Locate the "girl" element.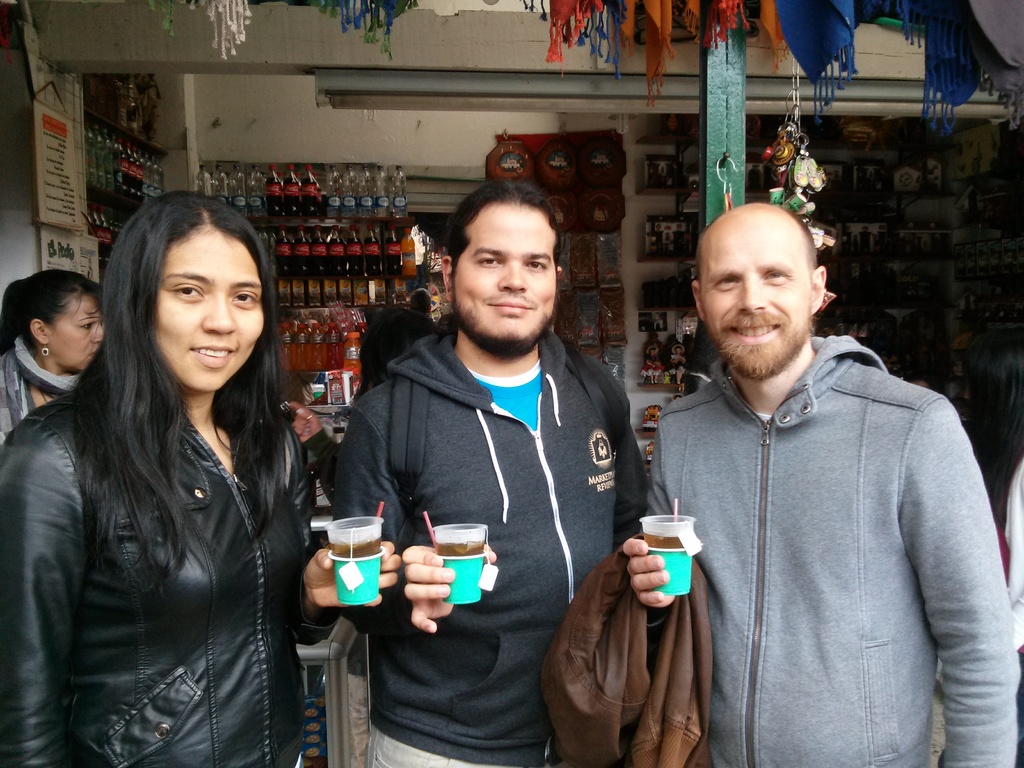
Element bbox: [x1=0, y1=269, x2=99, y2=450].
